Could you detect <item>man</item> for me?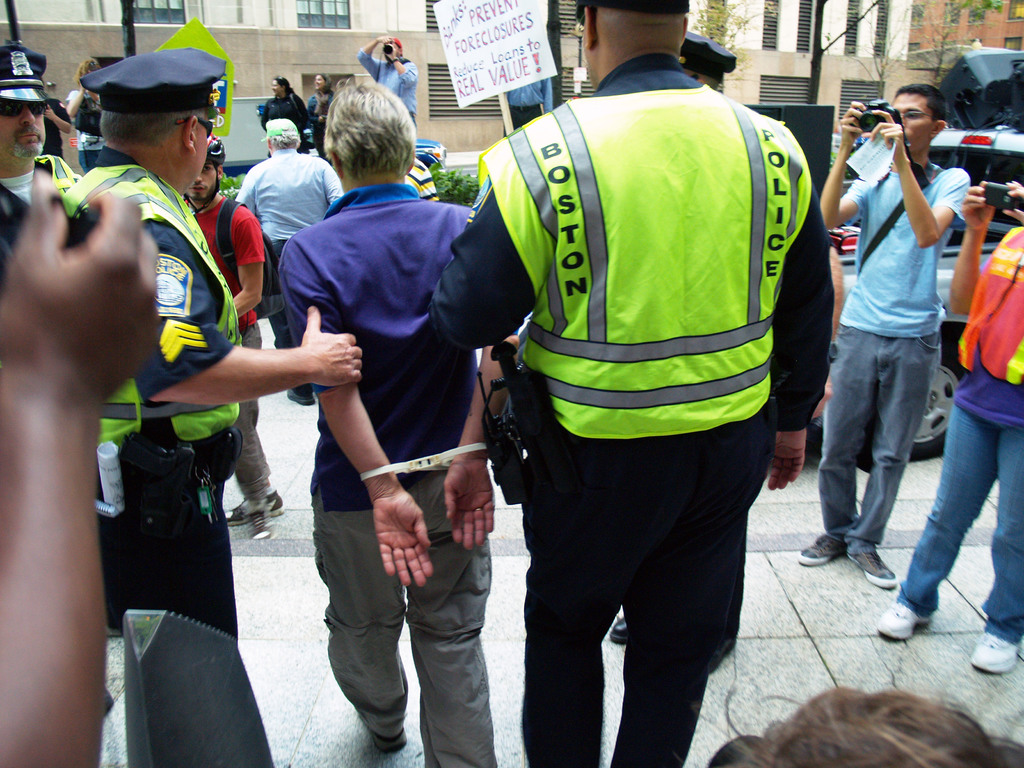
Detection result: x1=68 y1=48 x2=360 y2=646.
